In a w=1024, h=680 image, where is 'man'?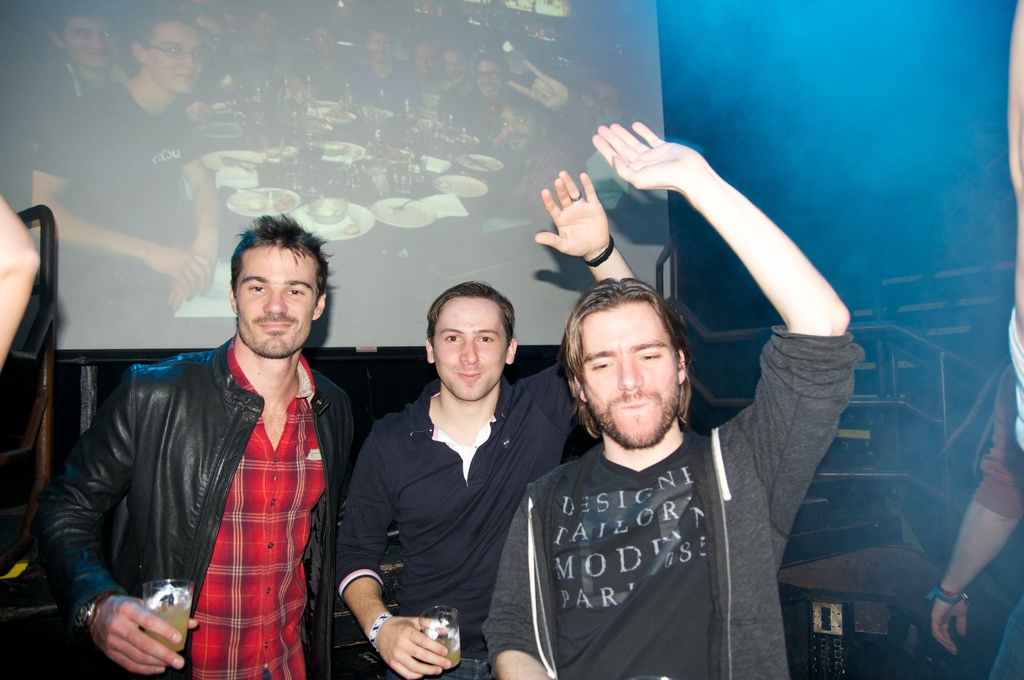
region(67, 224, 364, 668).
